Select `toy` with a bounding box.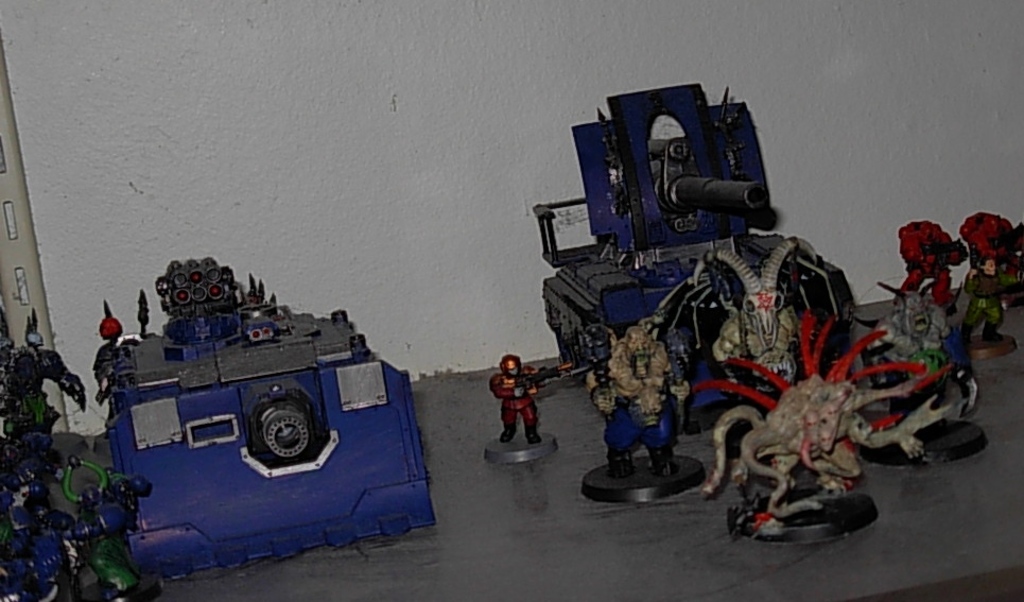
pyautogui.locateOnScreen(704, 317, 925, 539).
